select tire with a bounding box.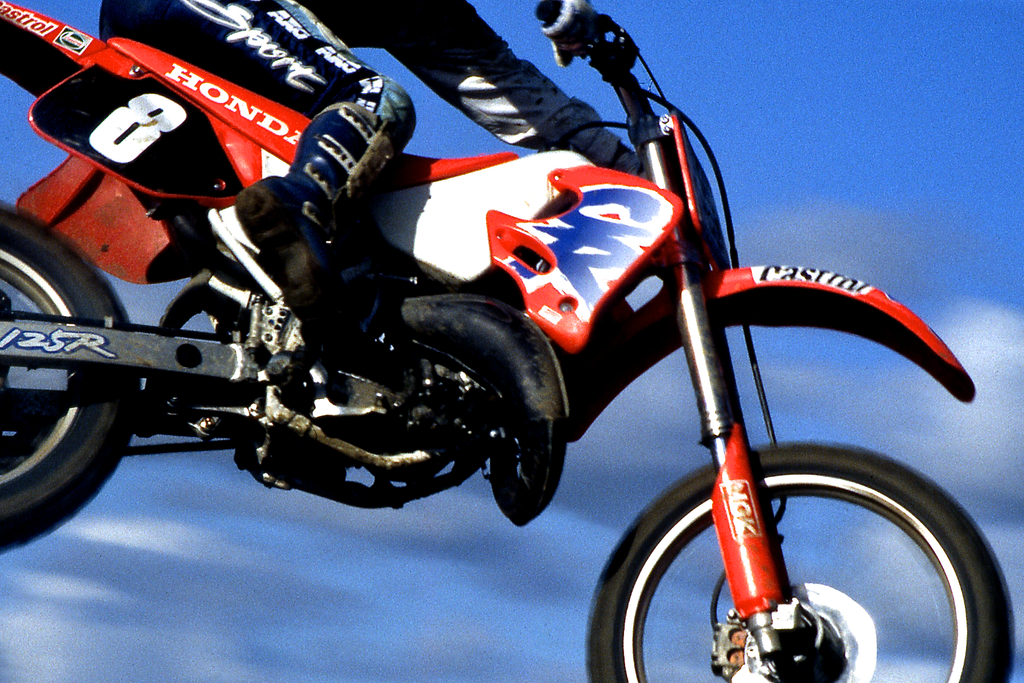
{"x1": 584, "y1": 447, "x2": 1019, "y2": 682}.
